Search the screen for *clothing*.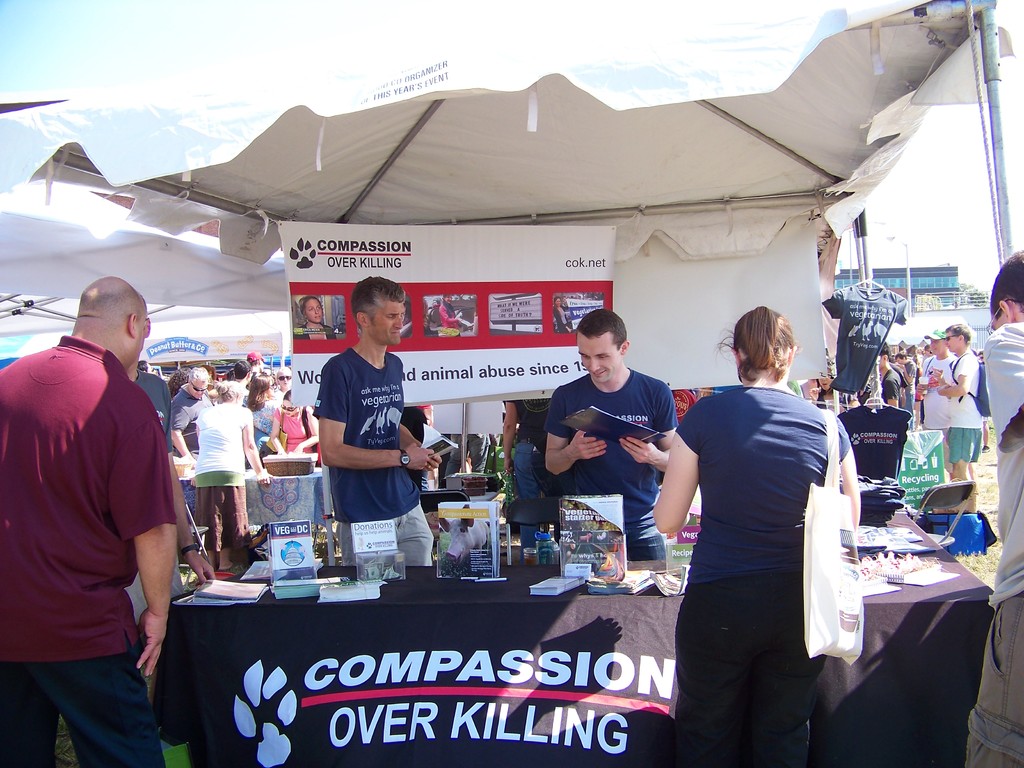
Found at crop(195, 404, 248, 463).
